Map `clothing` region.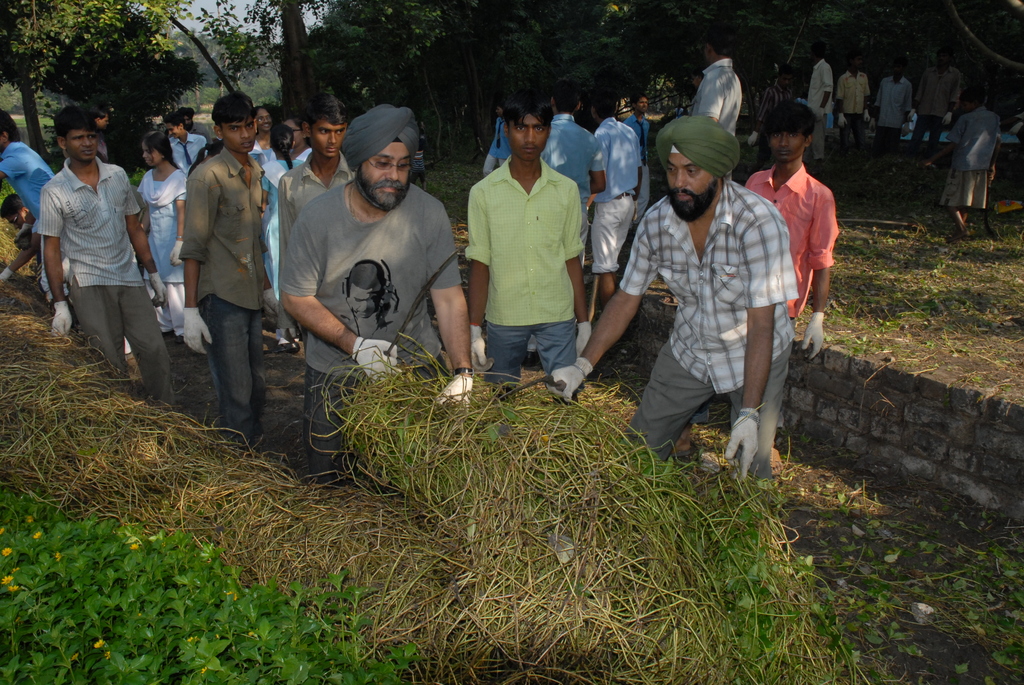
Mapped to (x1=256, y1=138, x2=275, y2=155).
